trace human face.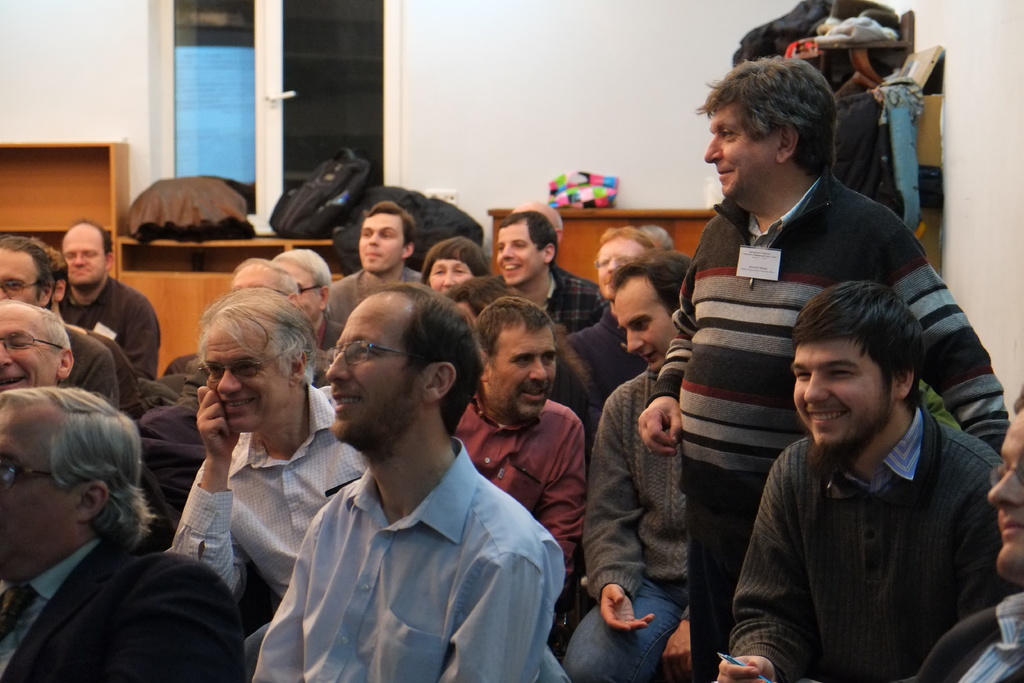
Traced to locate(203, 327, 291, 431).
